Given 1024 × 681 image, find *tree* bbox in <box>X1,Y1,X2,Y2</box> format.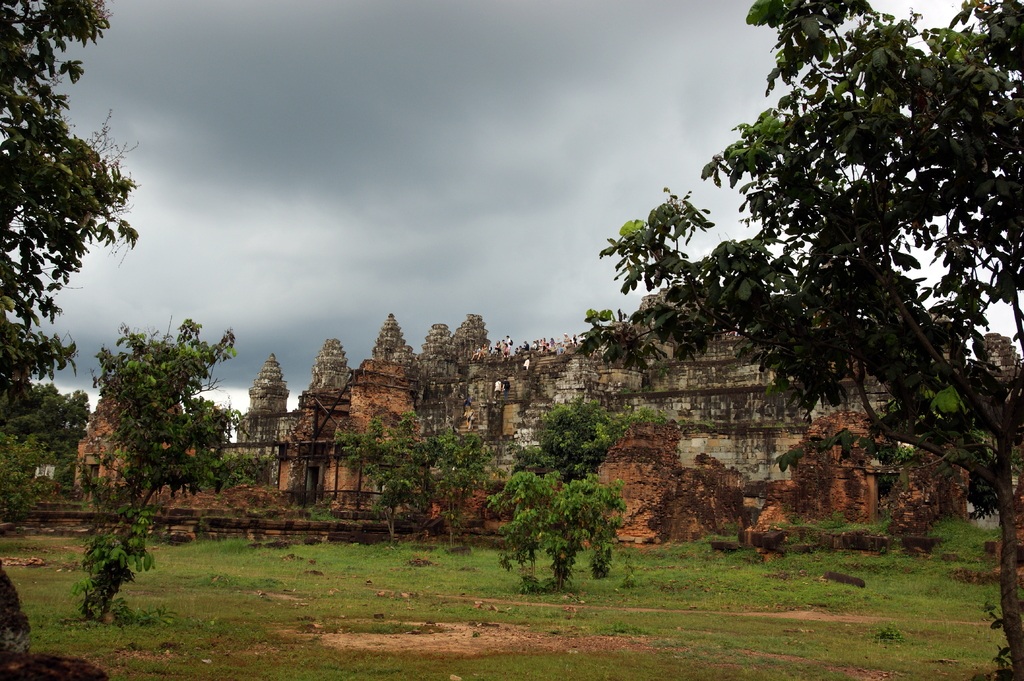
<box>65,314,239,619</box>.
